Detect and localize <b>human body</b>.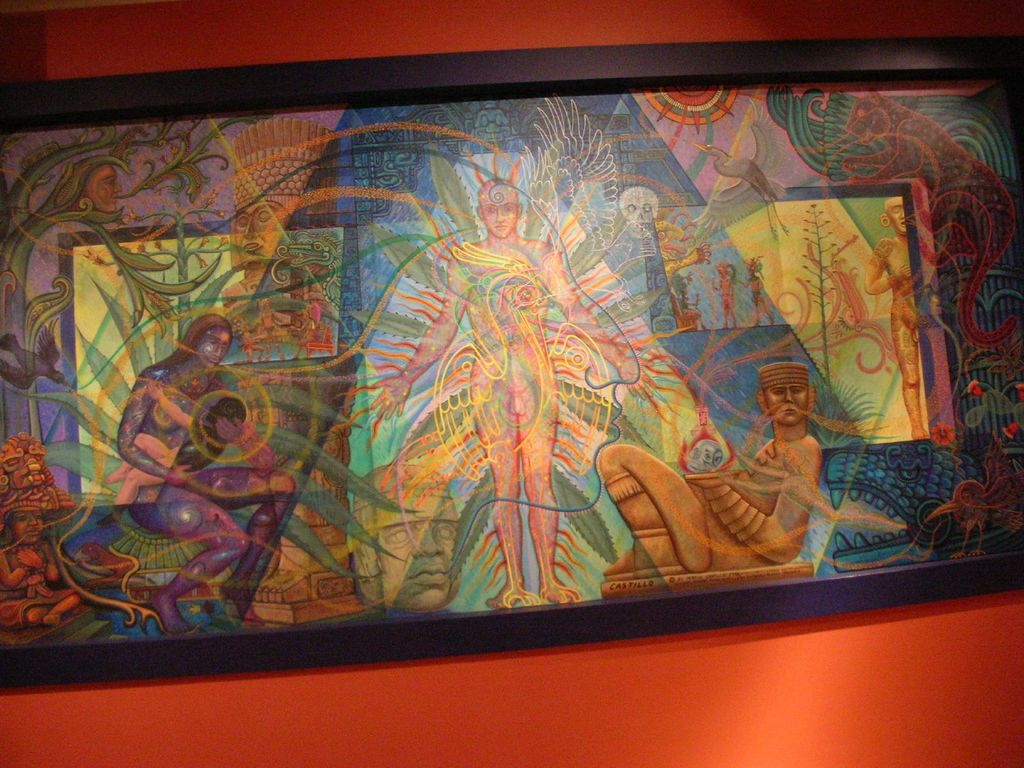
Localized at 367:179:657:611.
